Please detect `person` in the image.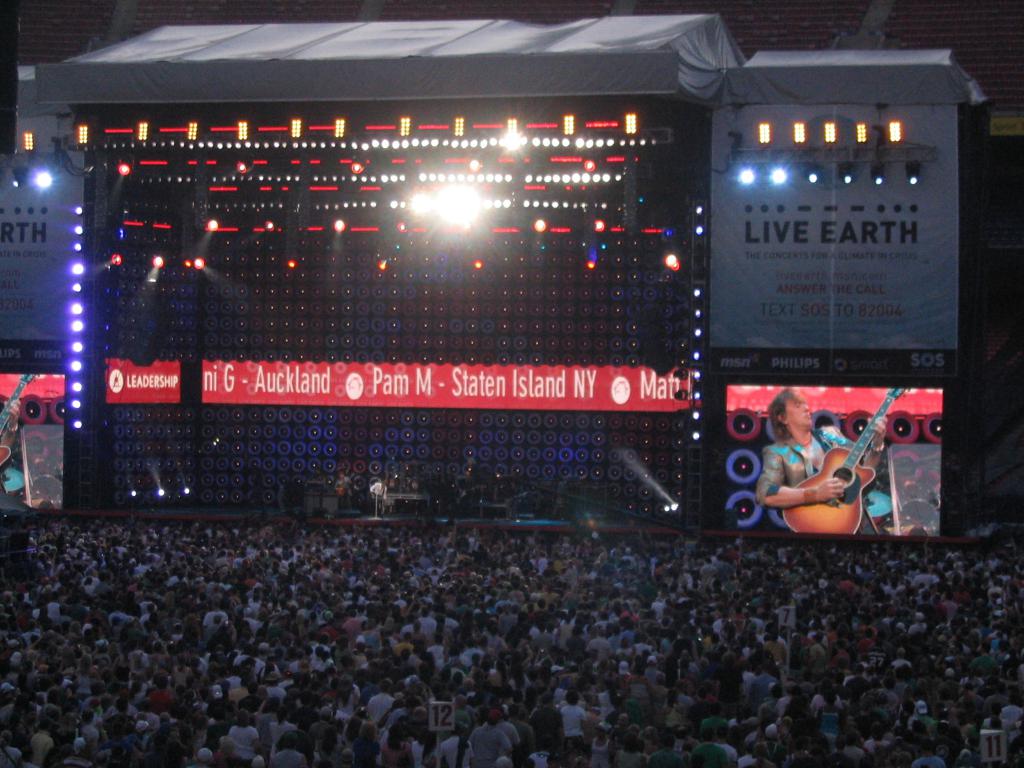
region(762, 374, 890, 554).
